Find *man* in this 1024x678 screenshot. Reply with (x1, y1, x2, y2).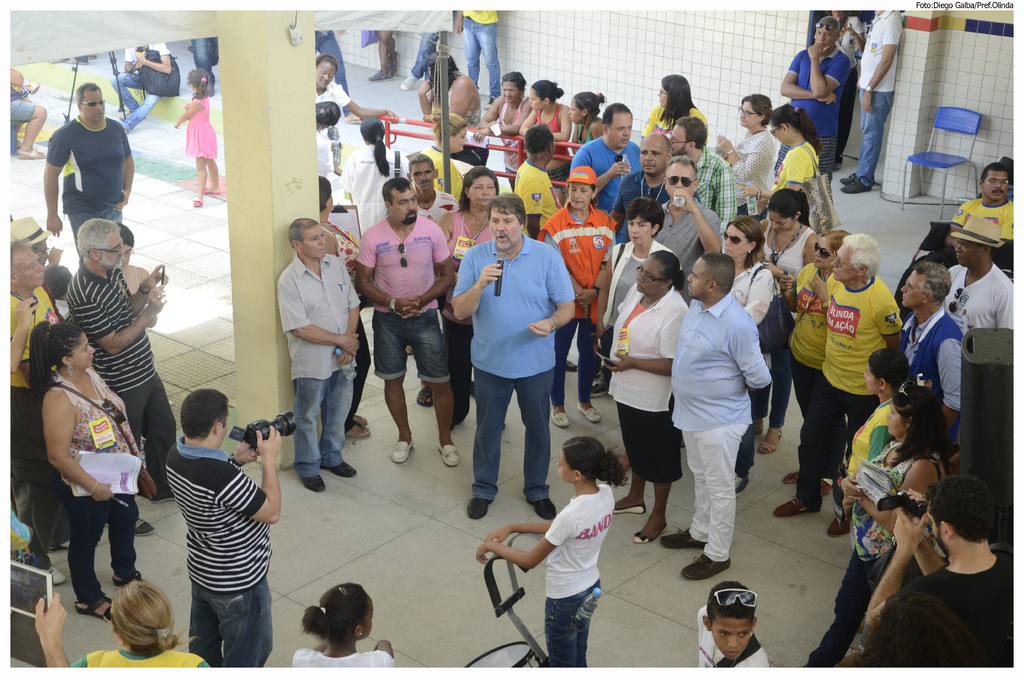
(612, 133, 675, 227).
